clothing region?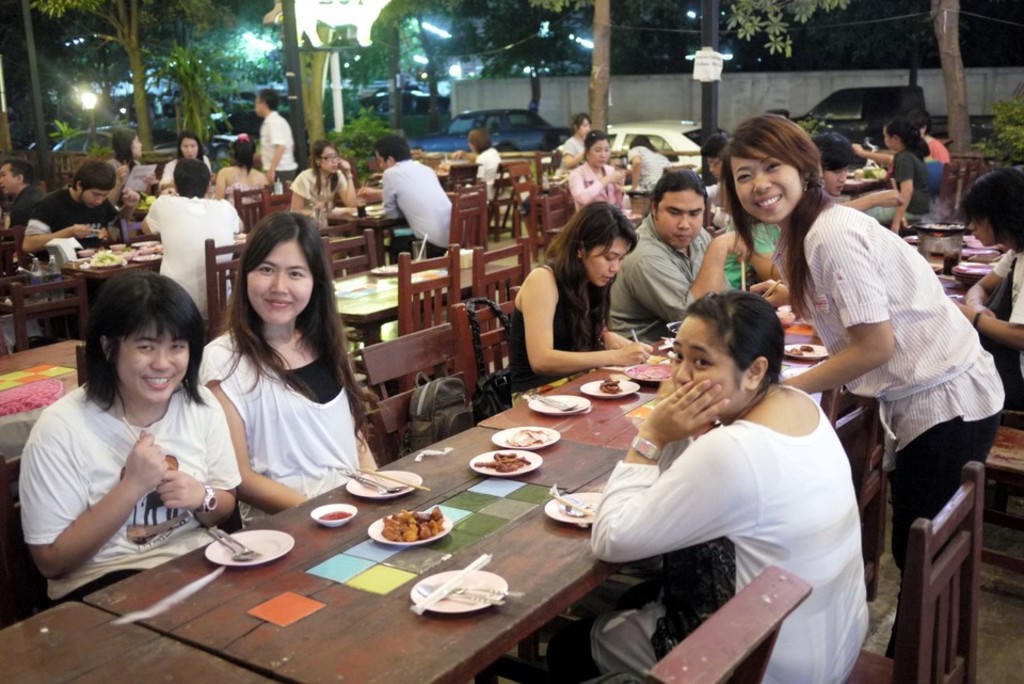
region(17, 386, 243, 594)
